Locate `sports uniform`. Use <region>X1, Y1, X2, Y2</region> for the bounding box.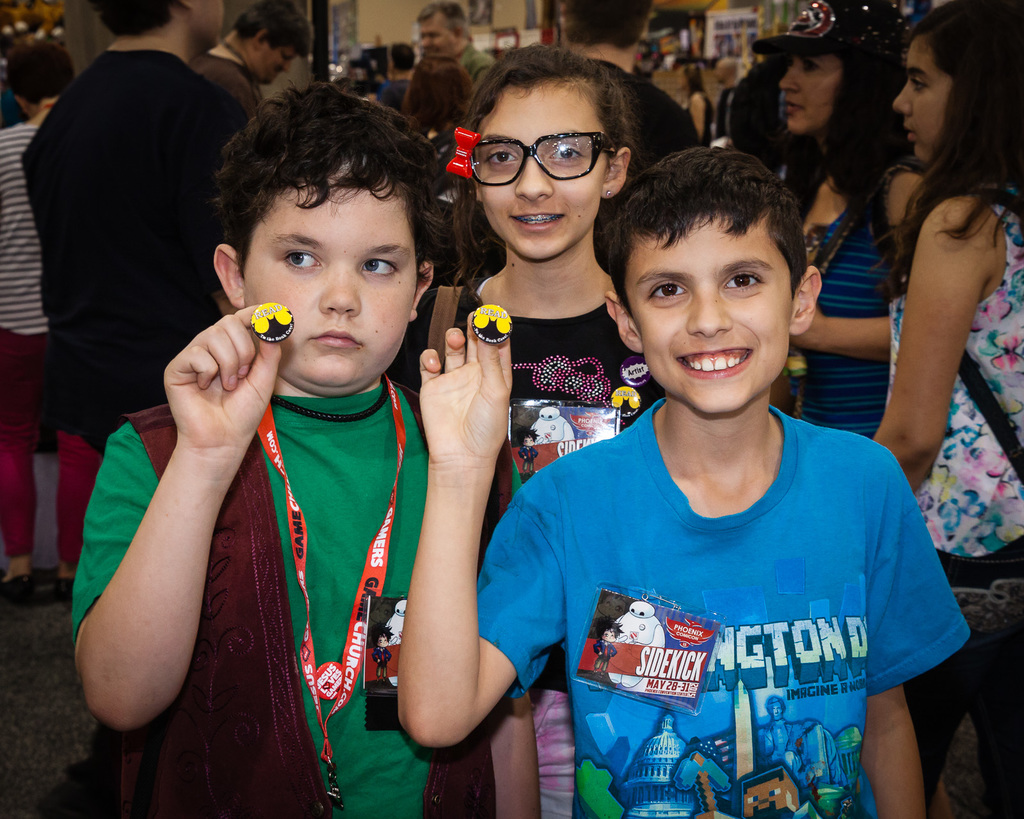
<region>475, 387, 989, 818</region>.
